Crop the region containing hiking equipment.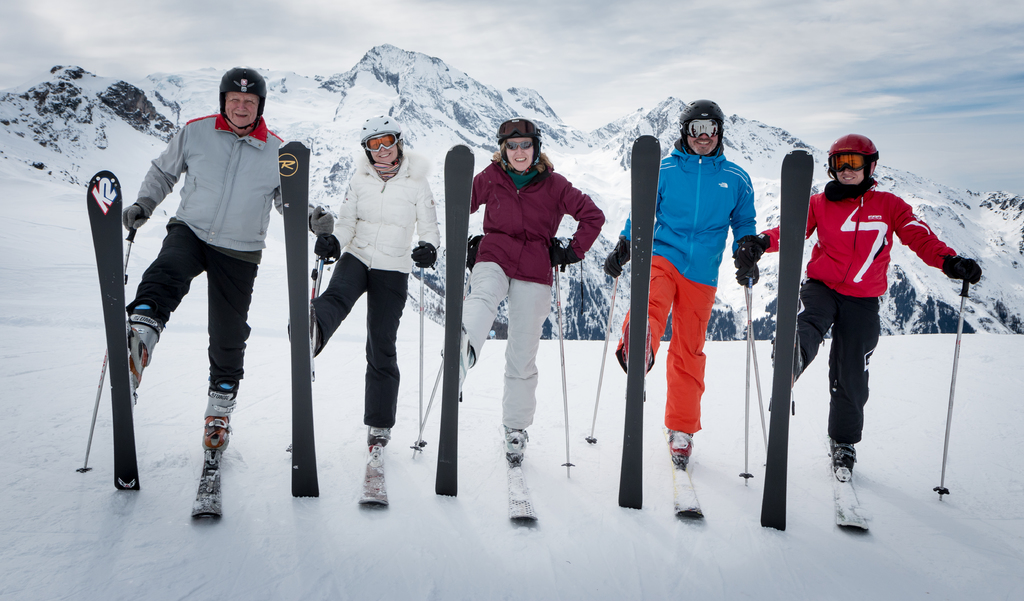
Crop region: (676, 101, 725, 154).
